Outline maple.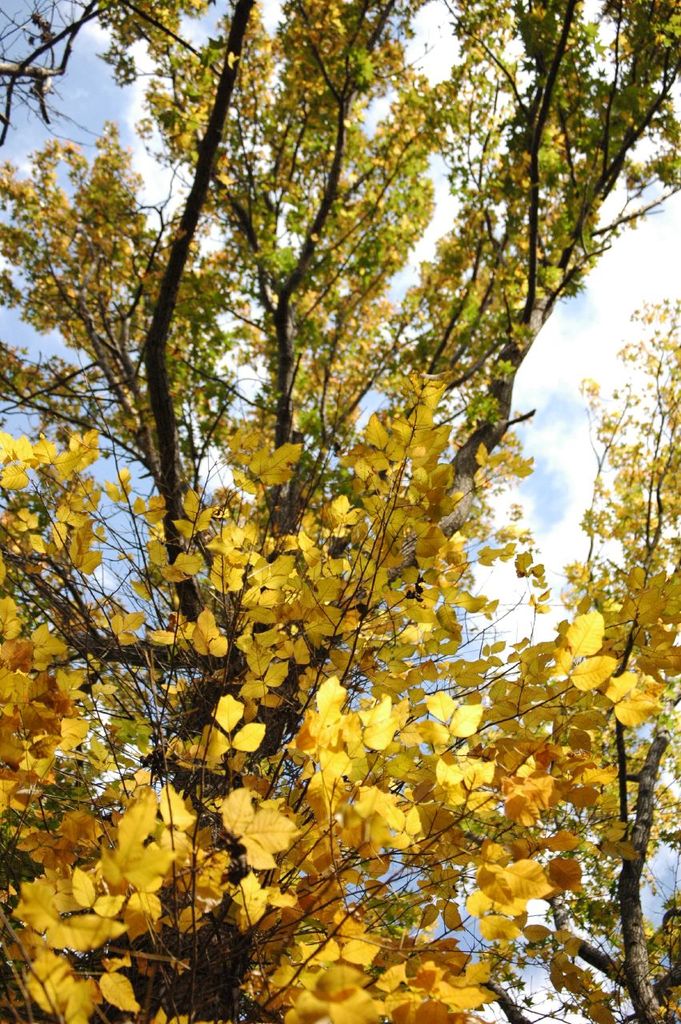
Outline: l=0, t=0, r=679, b=427.
